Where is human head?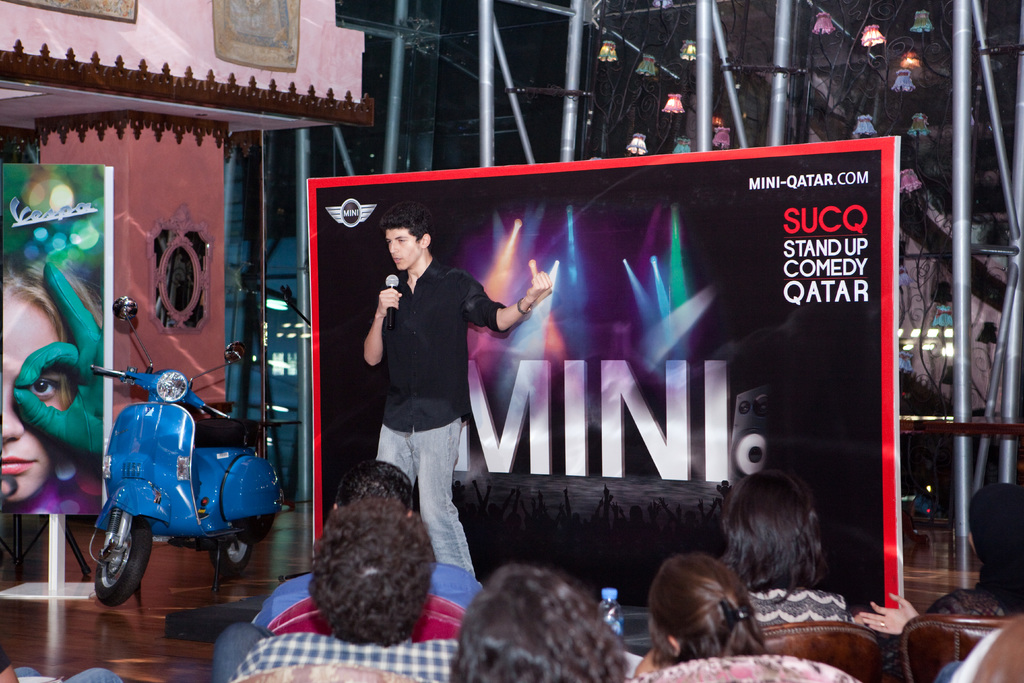
{"left": 0, "top": 258, "right": 97, "bottom": 509}.
